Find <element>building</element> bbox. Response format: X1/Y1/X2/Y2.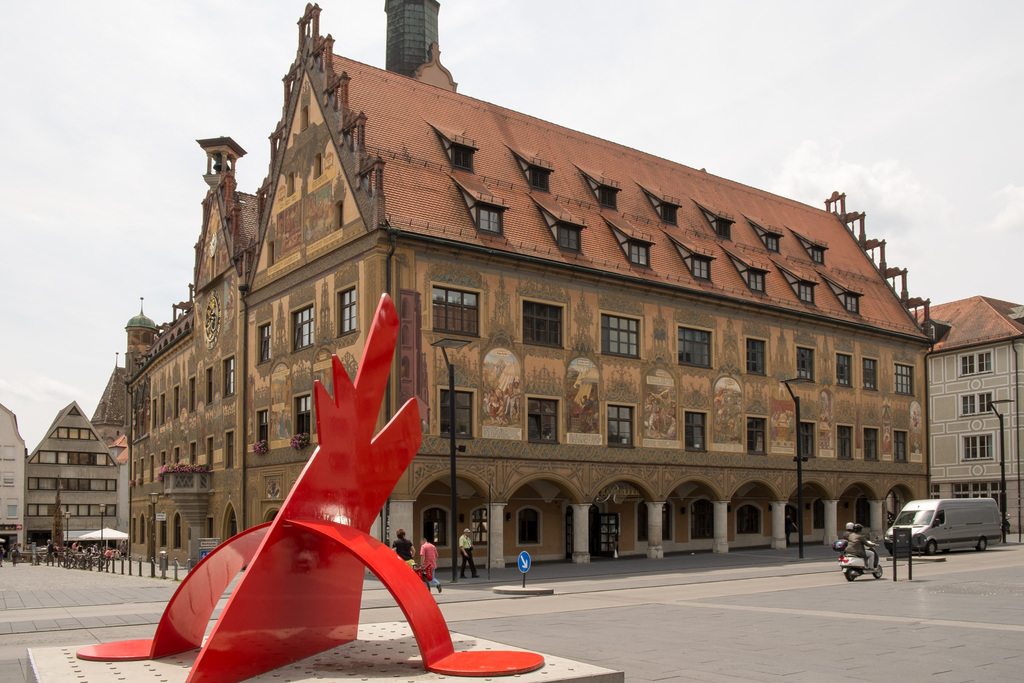
26/395/125/548.
